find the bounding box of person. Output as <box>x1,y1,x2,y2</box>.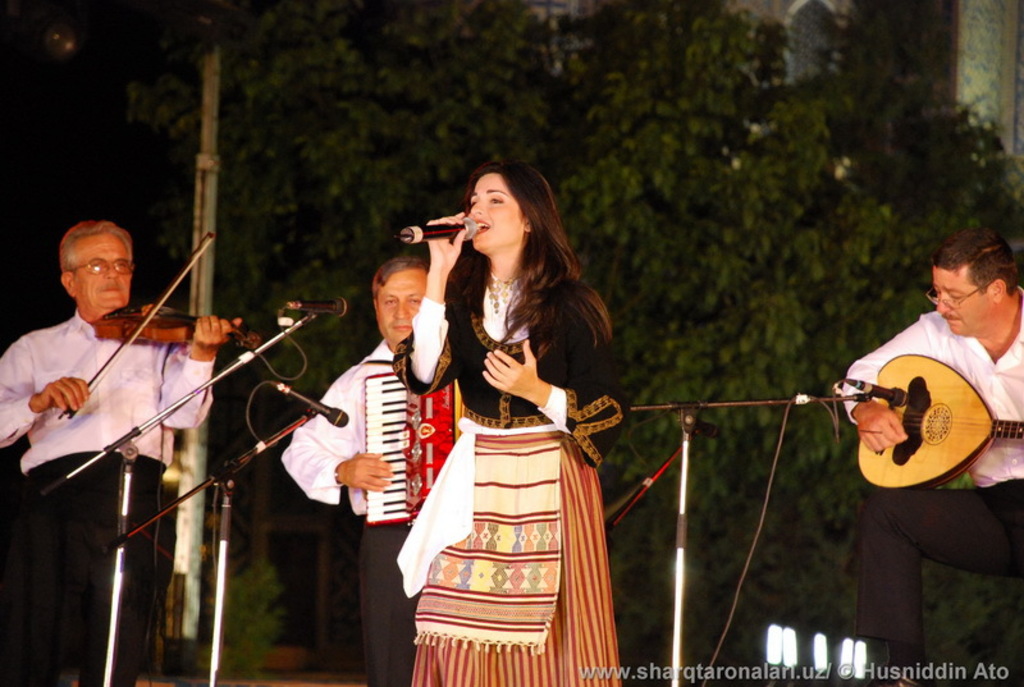
<box>279,249,467,686</box>.
